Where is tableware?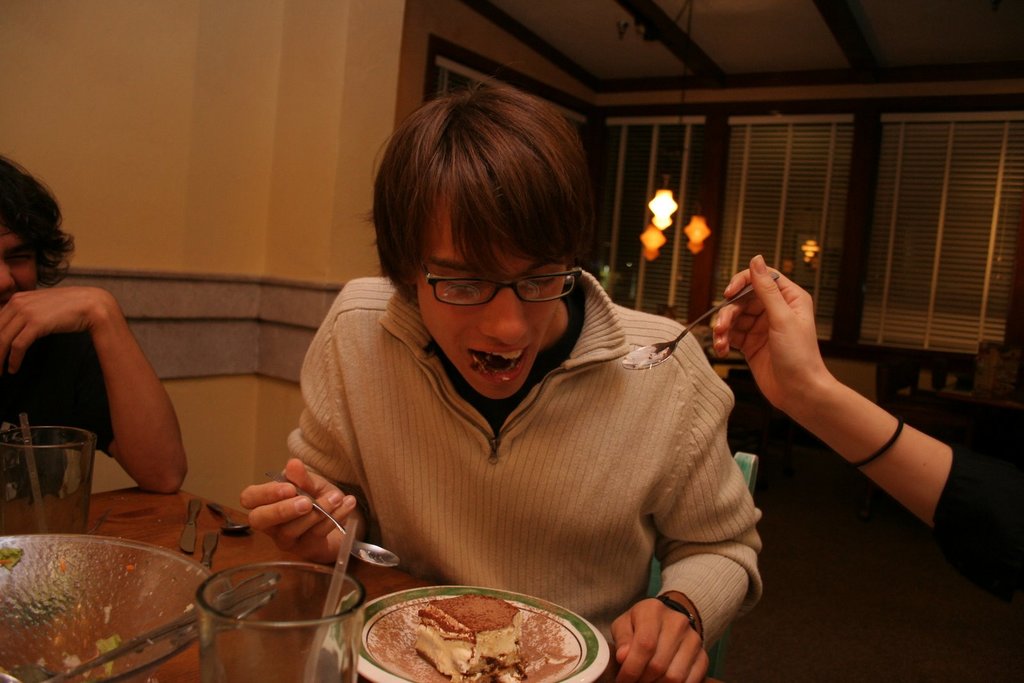
BBox(0, 421, 93, 542).
